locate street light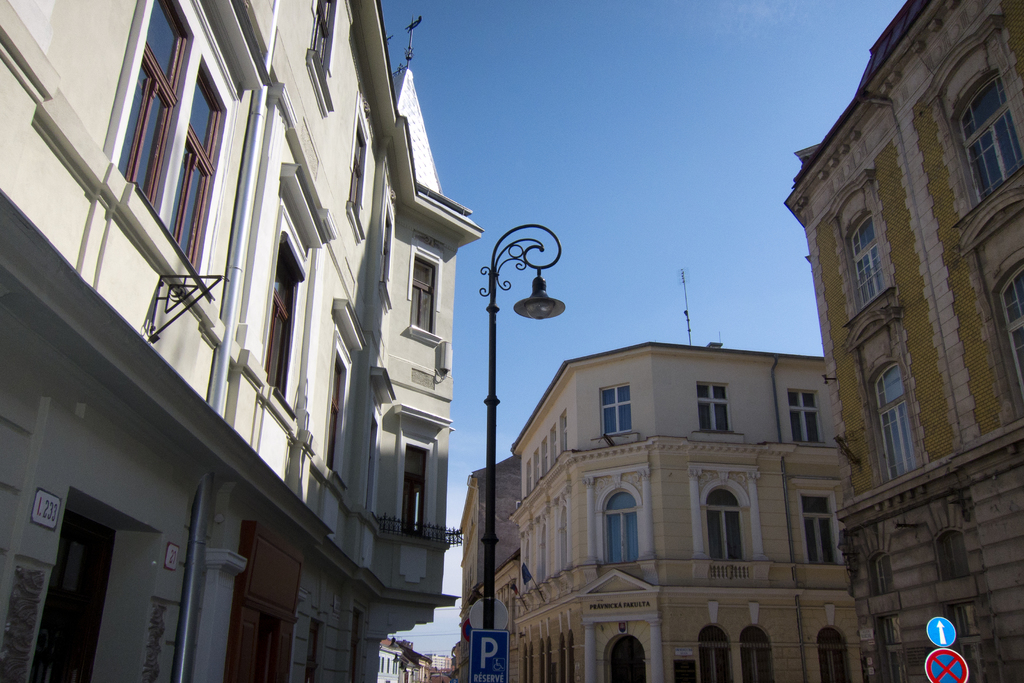
479/225/566/682
